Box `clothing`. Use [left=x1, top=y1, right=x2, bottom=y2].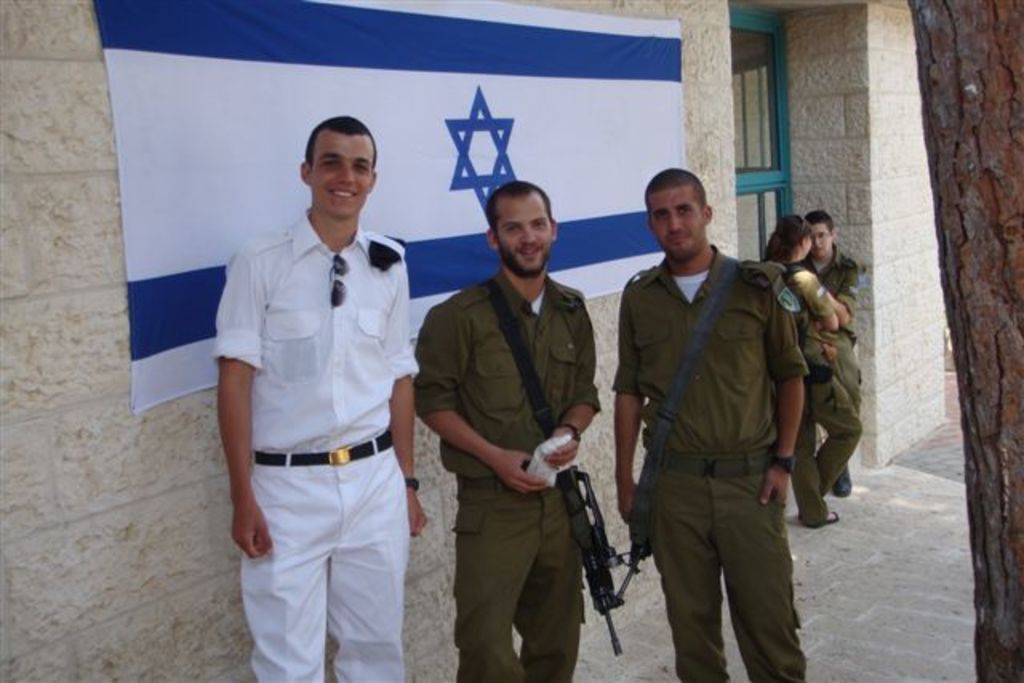
[left=206, top=178, right=426, bottom=654].
